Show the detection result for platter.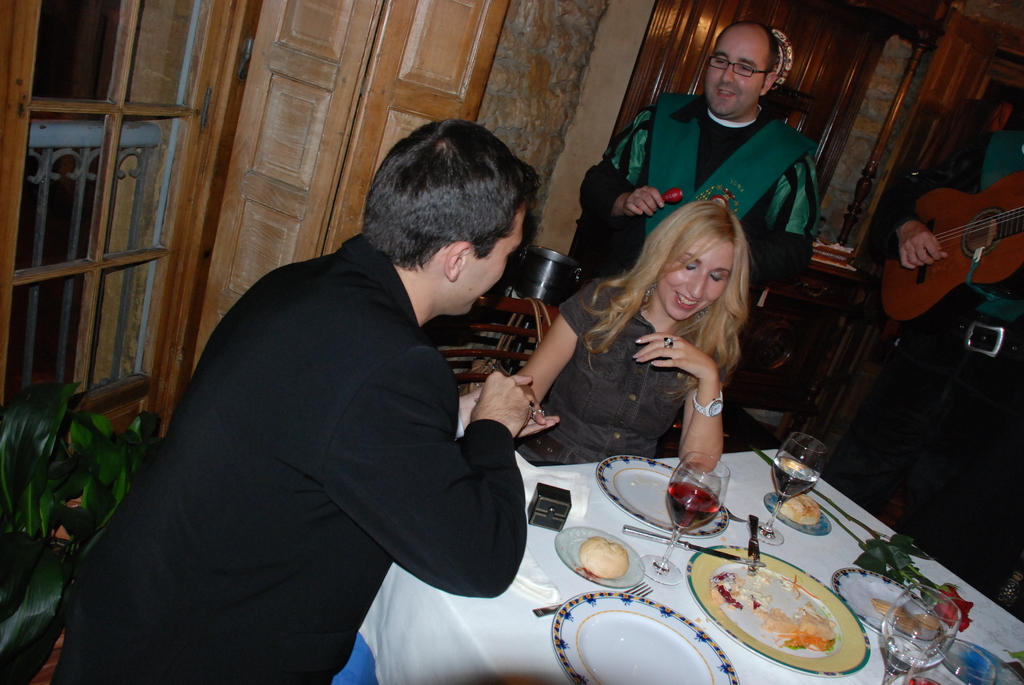
rect(598, 455, 724, 536).
